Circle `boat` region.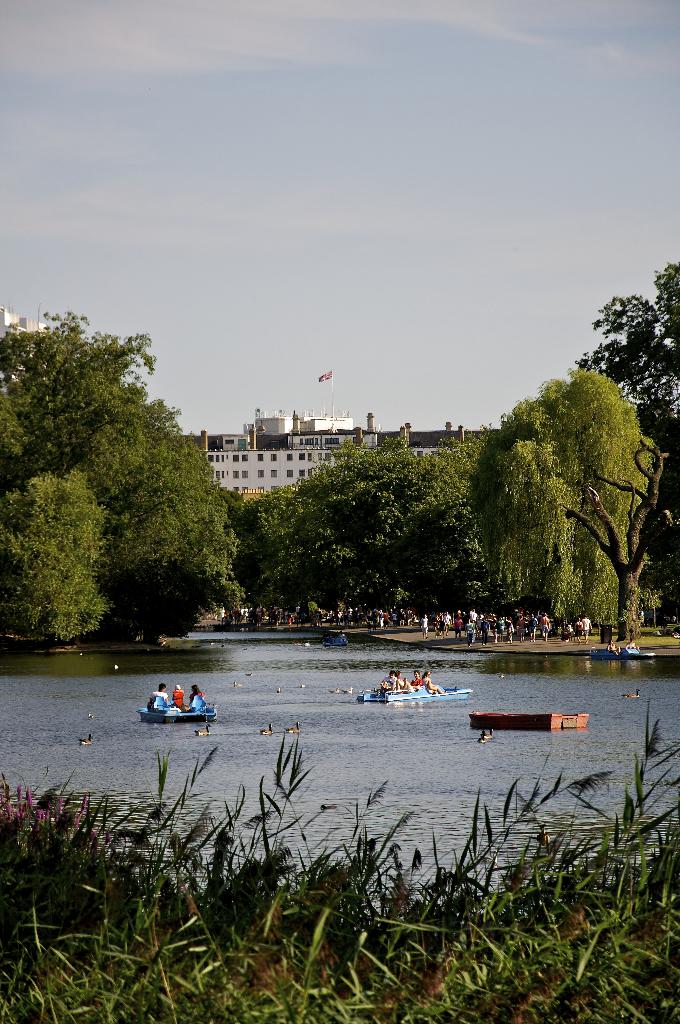
Region: (473, 702, 595, 735).
